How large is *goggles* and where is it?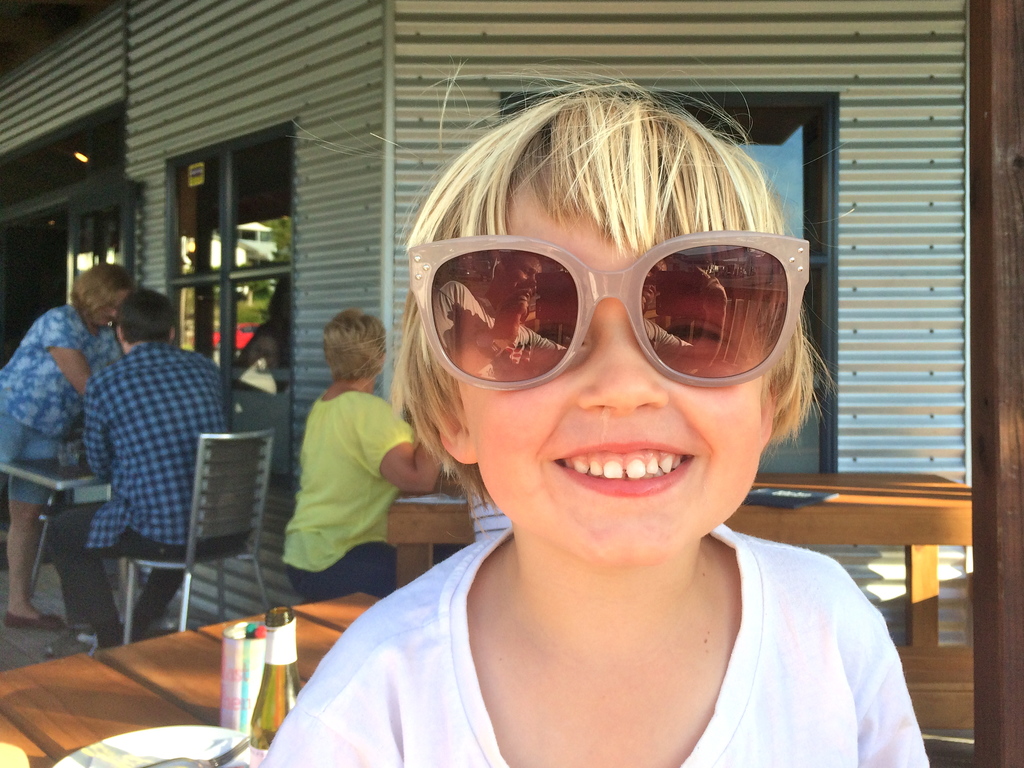
Bounding box: detection(398, 231, 811, 401).
